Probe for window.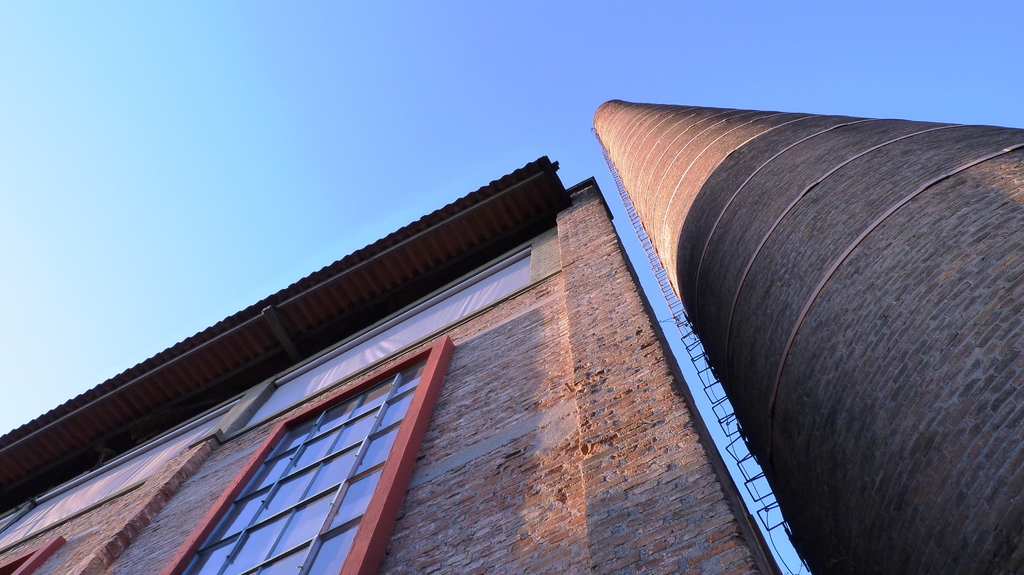
Probe result: box(0, 537, 65, 574).
